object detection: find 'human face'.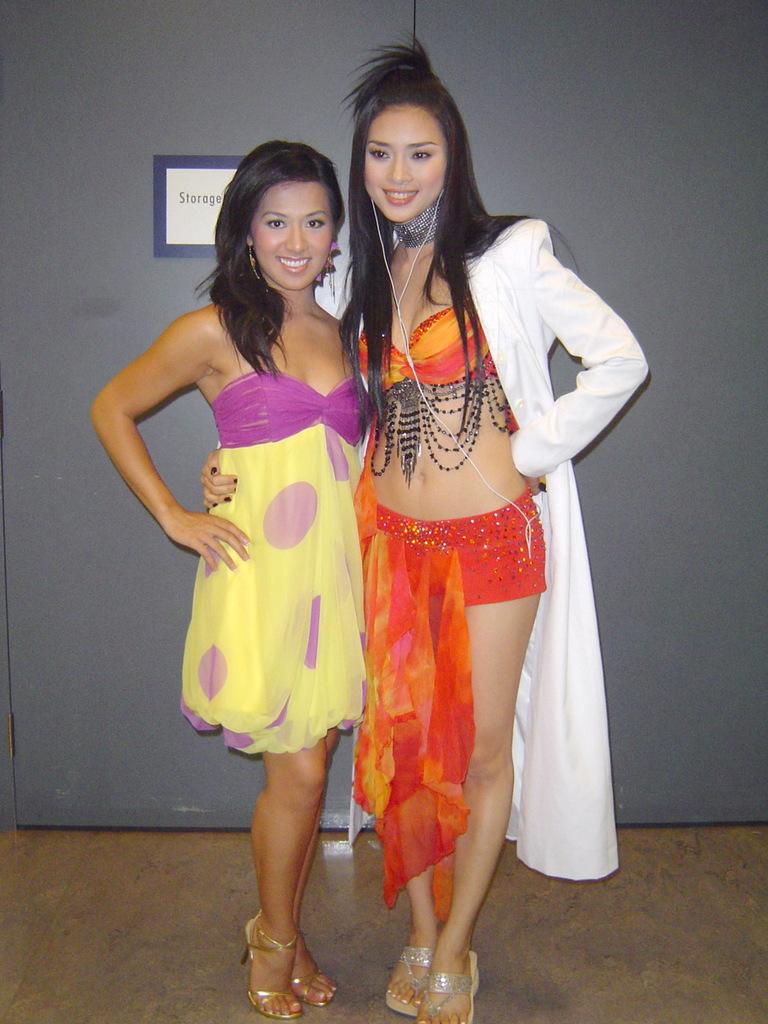
crop(364, 97, 458, 218).
